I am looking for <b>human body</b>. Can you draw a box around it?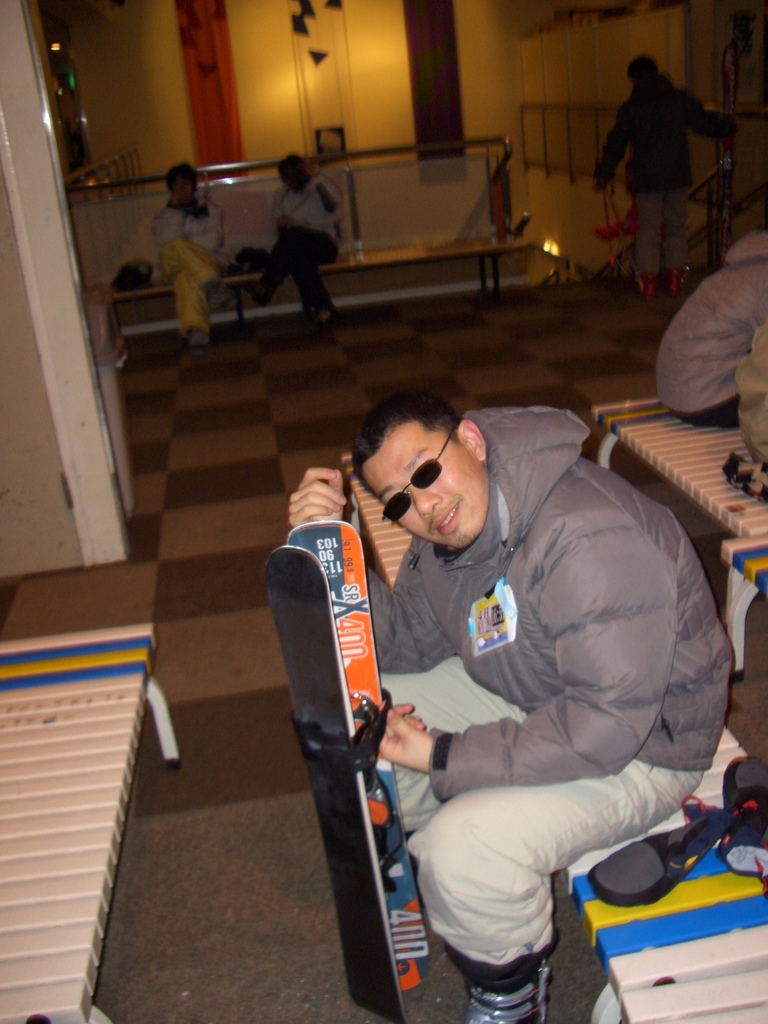
Sure, the bounding box is pyautogui.locateOnScreen(727, 319, 767, 463).
